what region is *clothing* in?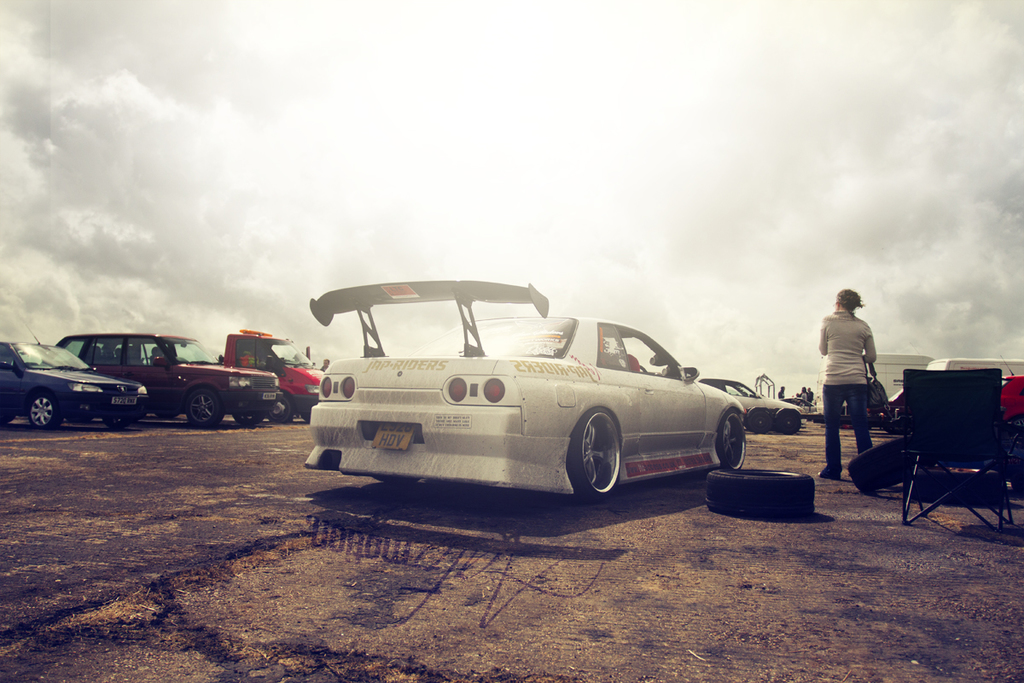
l=817, t=301, r=876, b=476.
